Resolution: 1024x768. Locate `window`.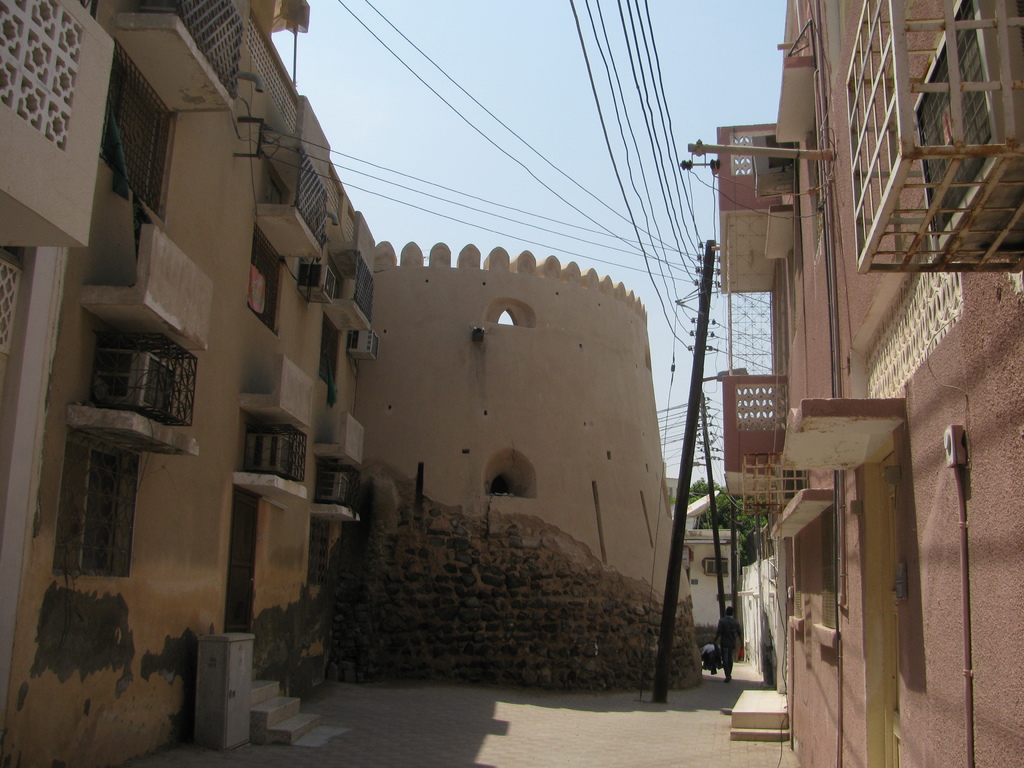
<box>55,444,133,575</box>.
